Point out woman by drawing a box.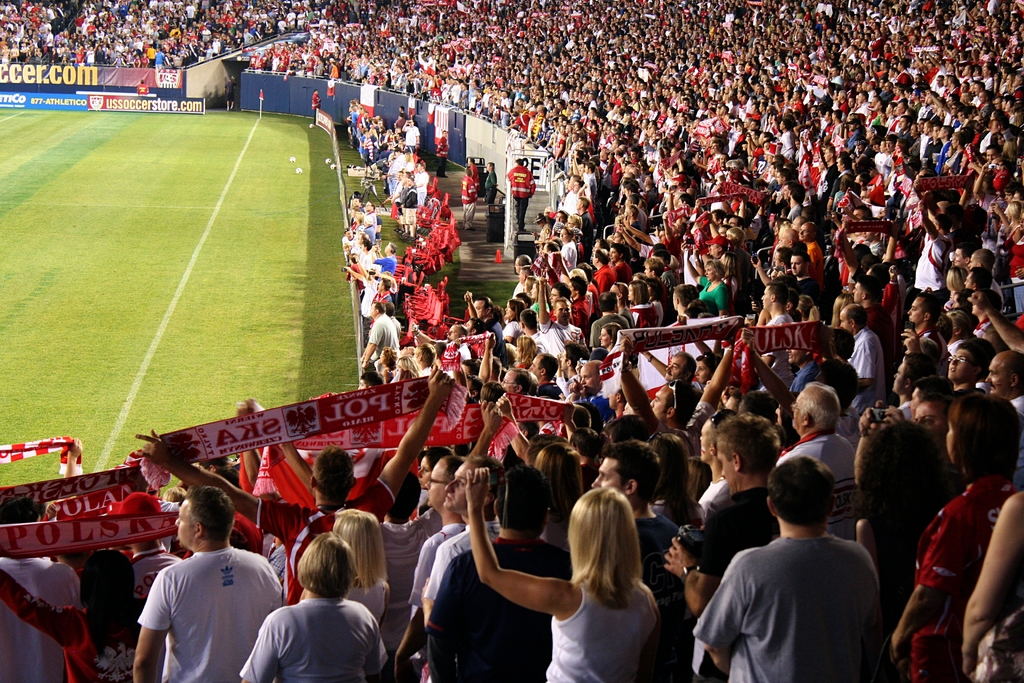
(x1=972, y1=148, x2=1018, y2=215).
